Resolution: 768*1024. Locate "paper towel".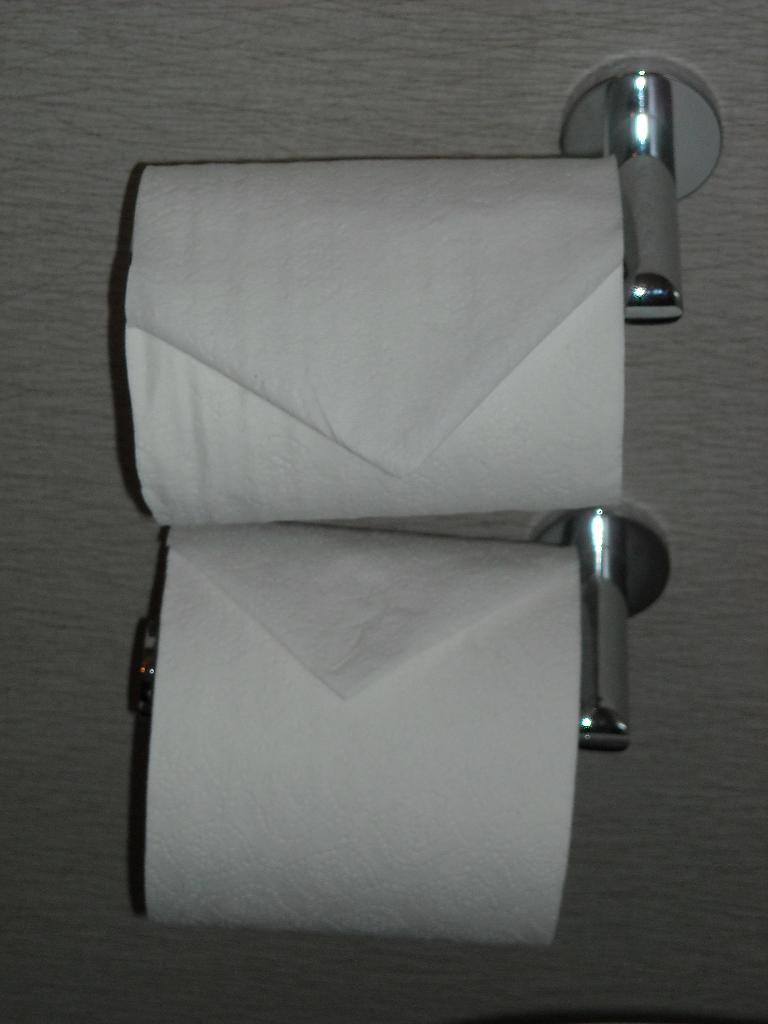
(left=143, top=525, right=586, bottom=945).
